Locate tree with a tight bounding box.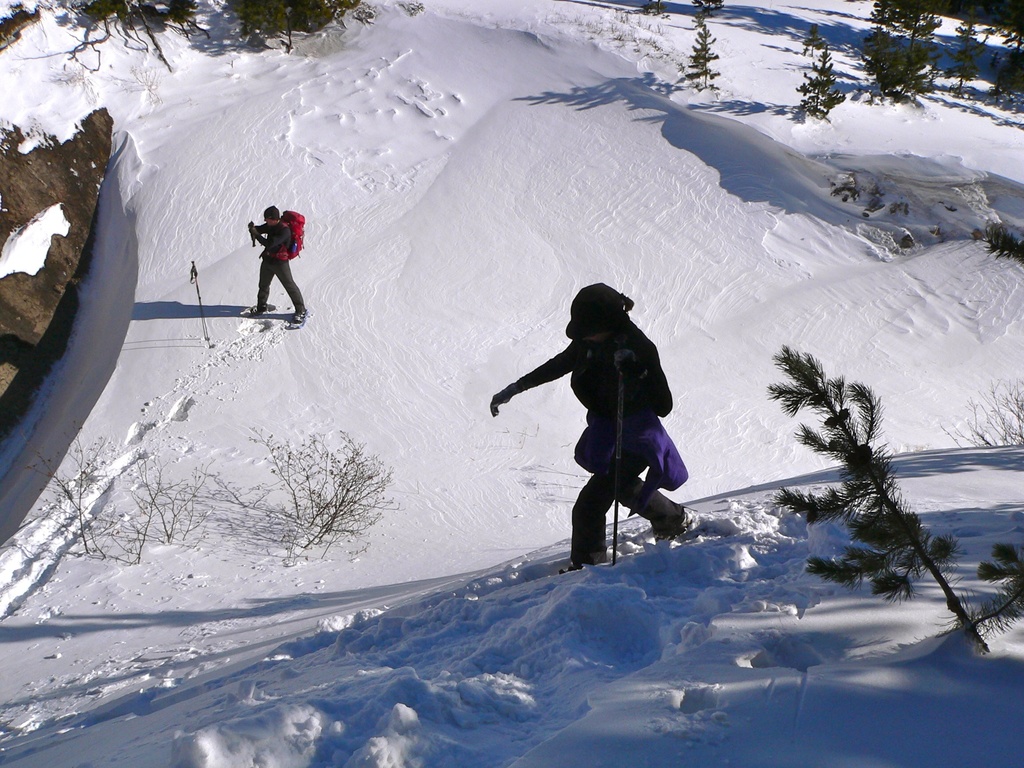
rect(689, 8, 718, 103).
